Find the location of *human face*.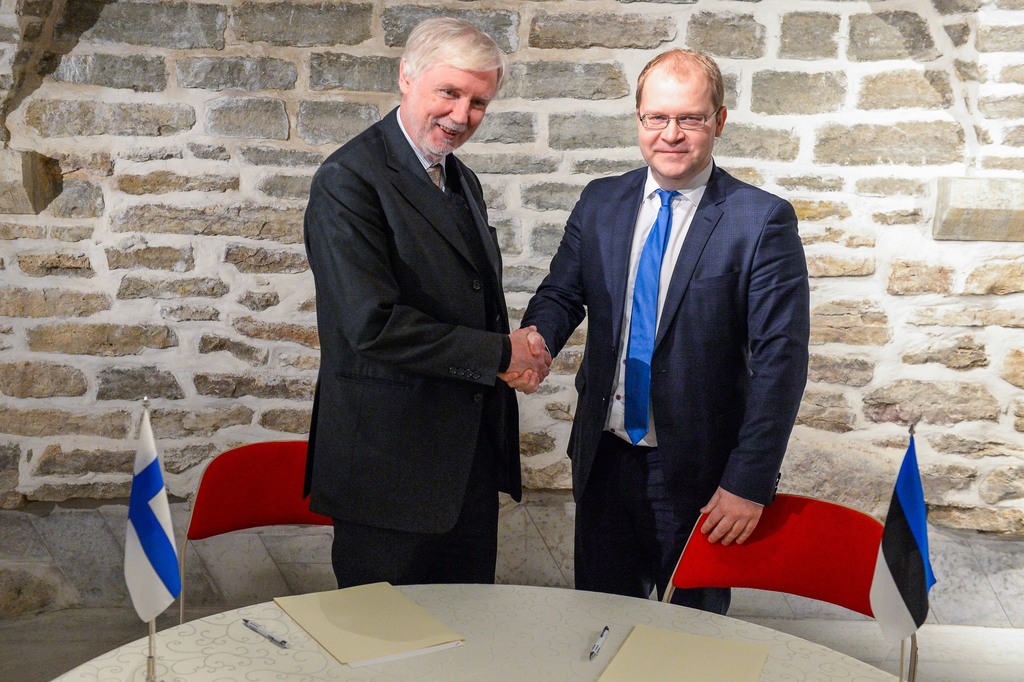
Location: [left=413, top=65, right=496, bottom=162].
